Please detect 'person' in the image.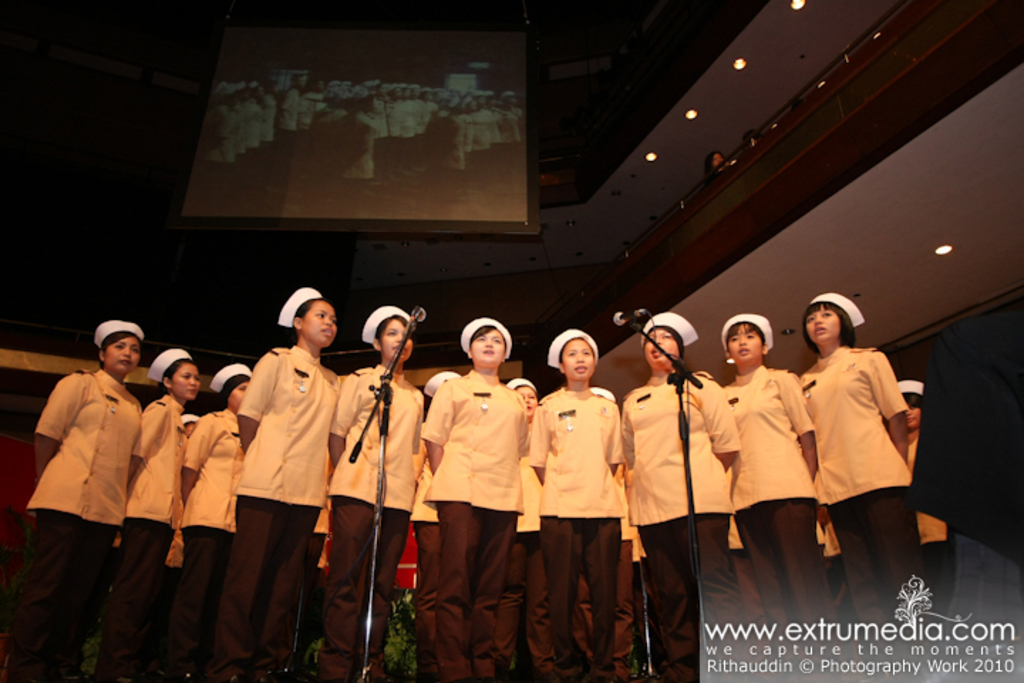
box=[421, 305, 532, 669].
